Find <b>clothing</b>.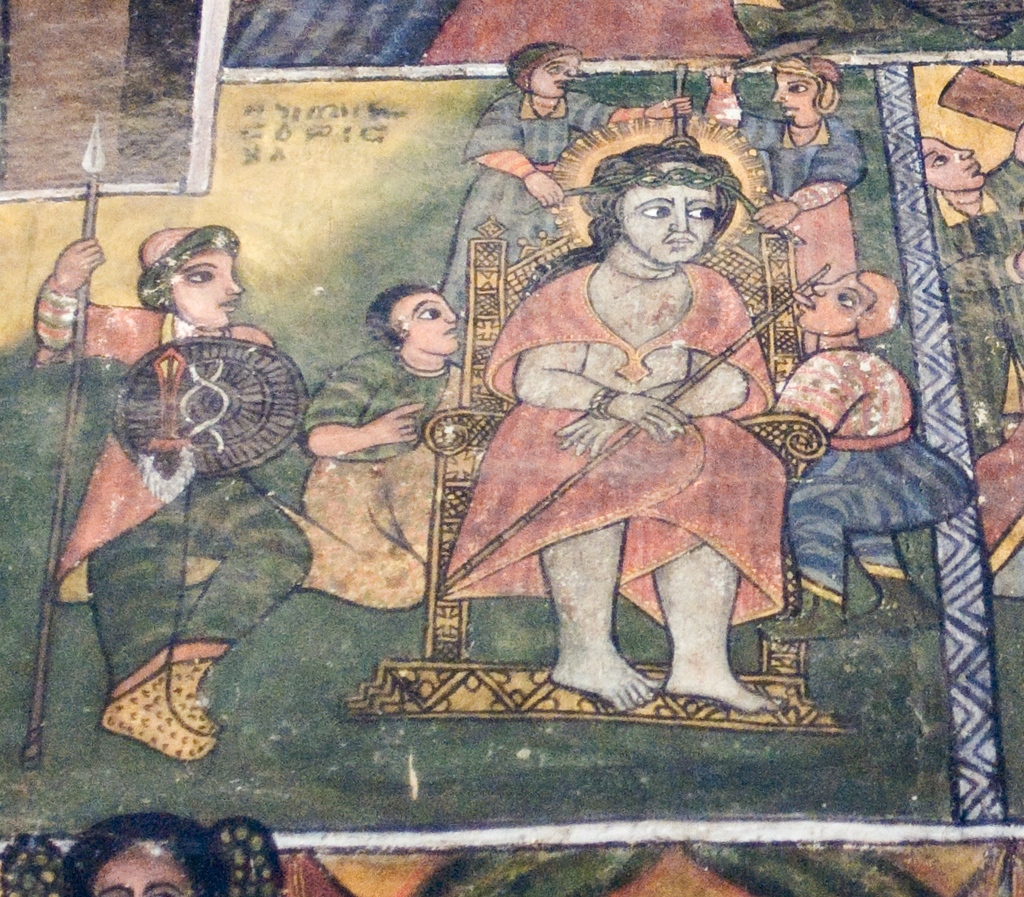
926:153:1023:462.
